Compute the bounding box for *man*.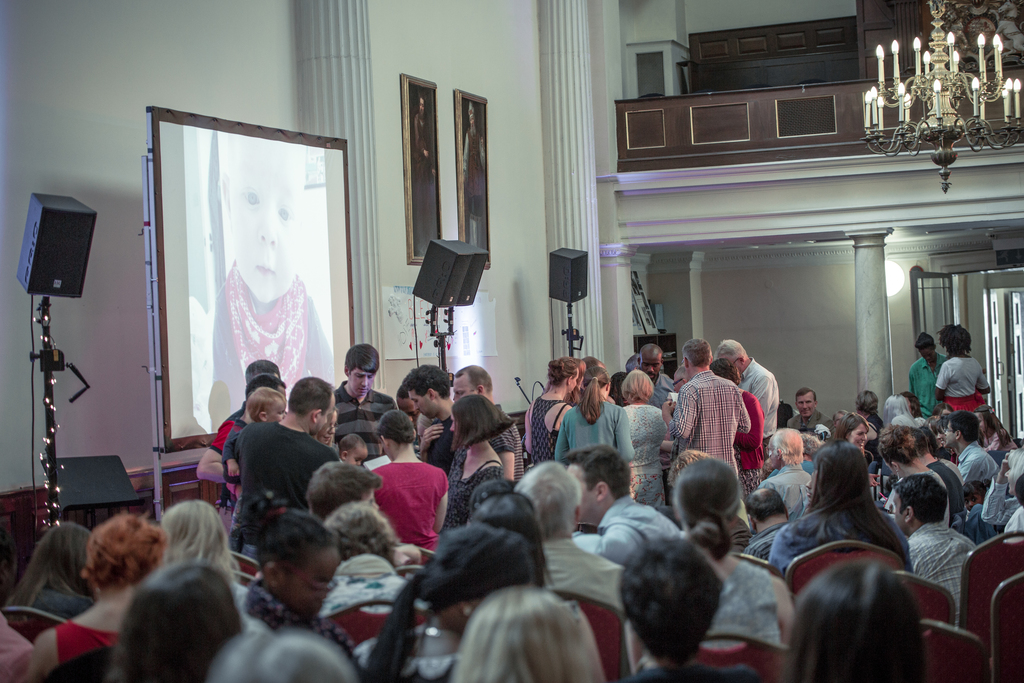
detection(330, 337, 394, 448).
